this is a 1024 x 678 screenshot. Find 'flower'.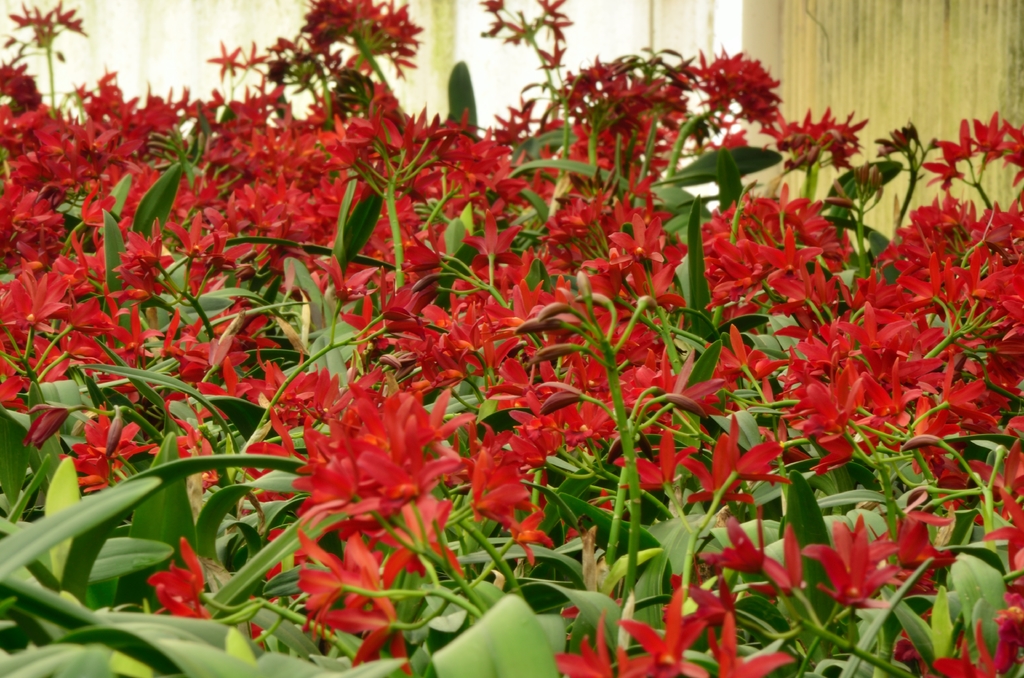
Bounding box: box(798, 512, 932, 624).
